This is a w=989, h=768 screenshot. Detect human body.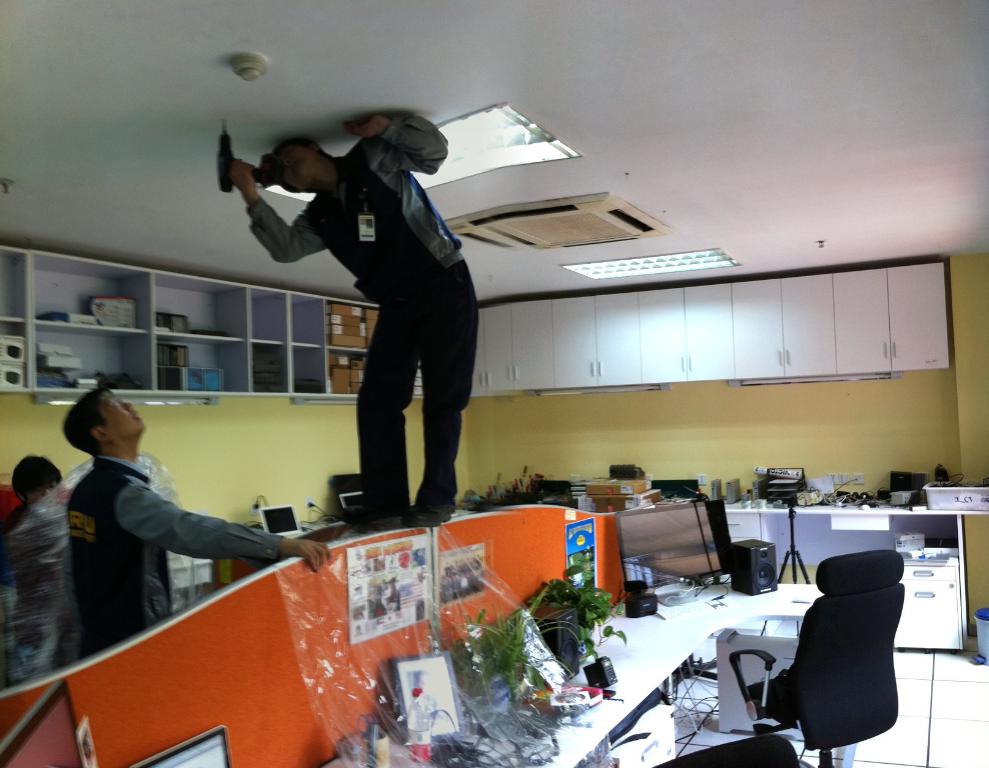
{"x1": 234, "y1": 113, "x2": 482, "y2": 539}.
